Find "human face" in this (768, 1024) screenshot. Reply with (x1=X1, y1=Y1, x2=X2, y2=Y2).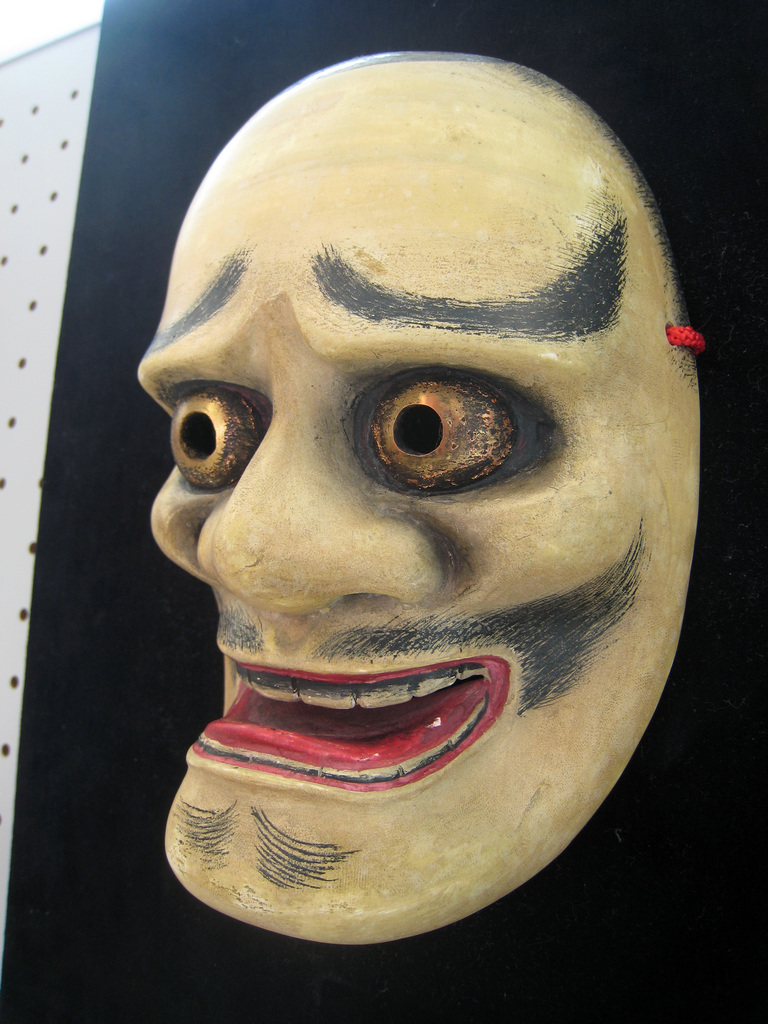
(x1=138, y1=53, x2=701, y2=945).
